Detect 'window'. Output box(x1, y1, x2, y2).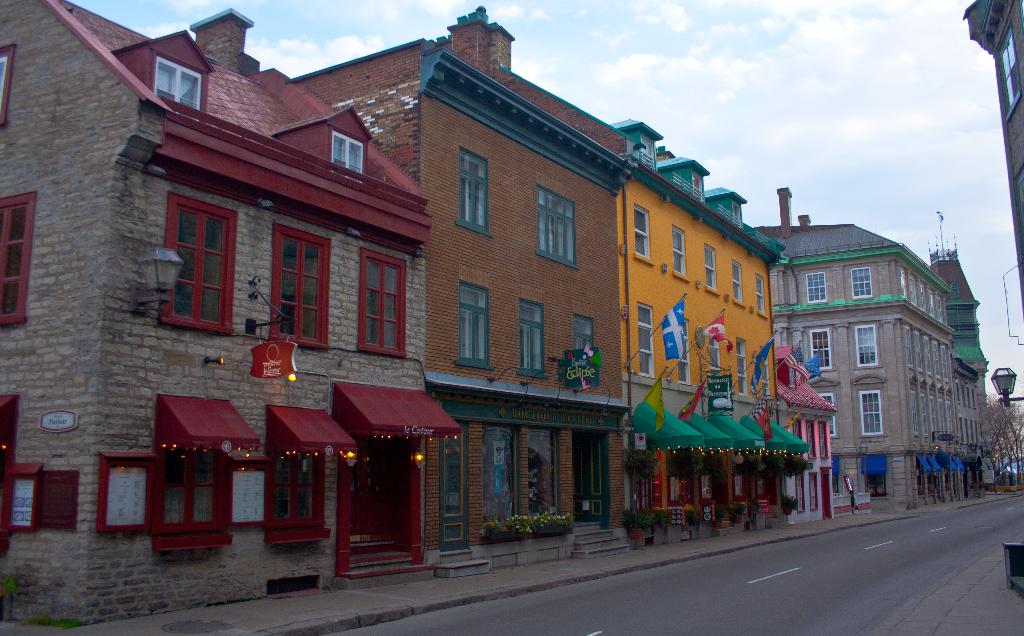
box(266, 443, 329, 543).
